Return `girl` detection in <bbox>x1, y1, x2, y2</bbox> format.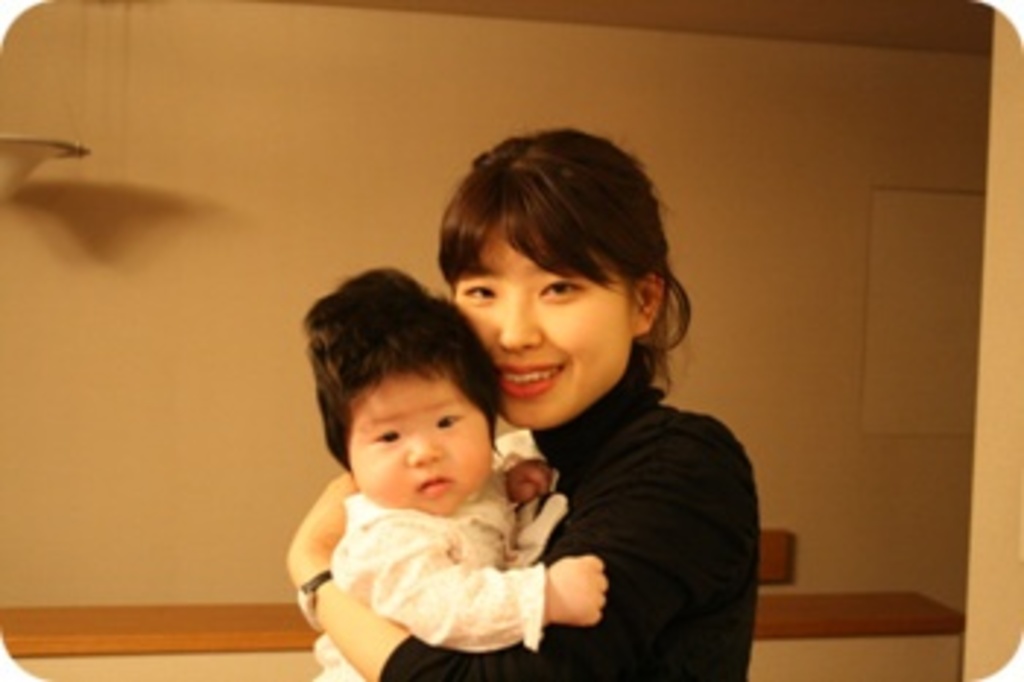
<bbox>298, 266, 606, 679</bbox>.
